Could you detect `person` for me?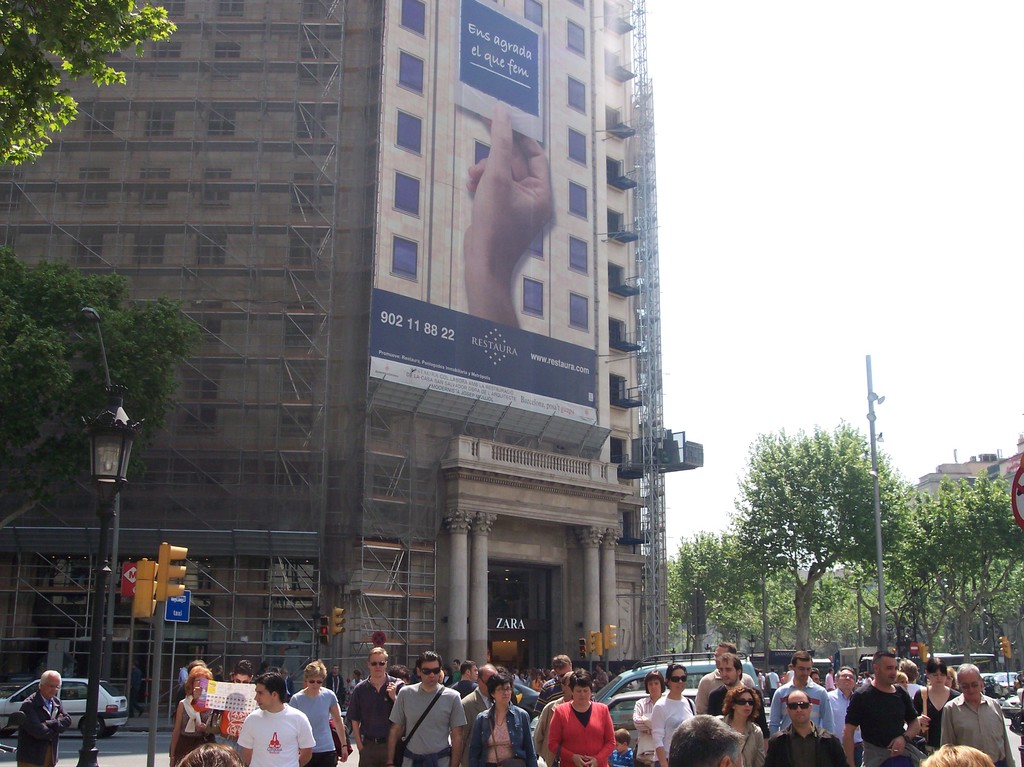
Detection result: {"x1": 613, "y1": 663, "x2": 674, "y2": 766}.
